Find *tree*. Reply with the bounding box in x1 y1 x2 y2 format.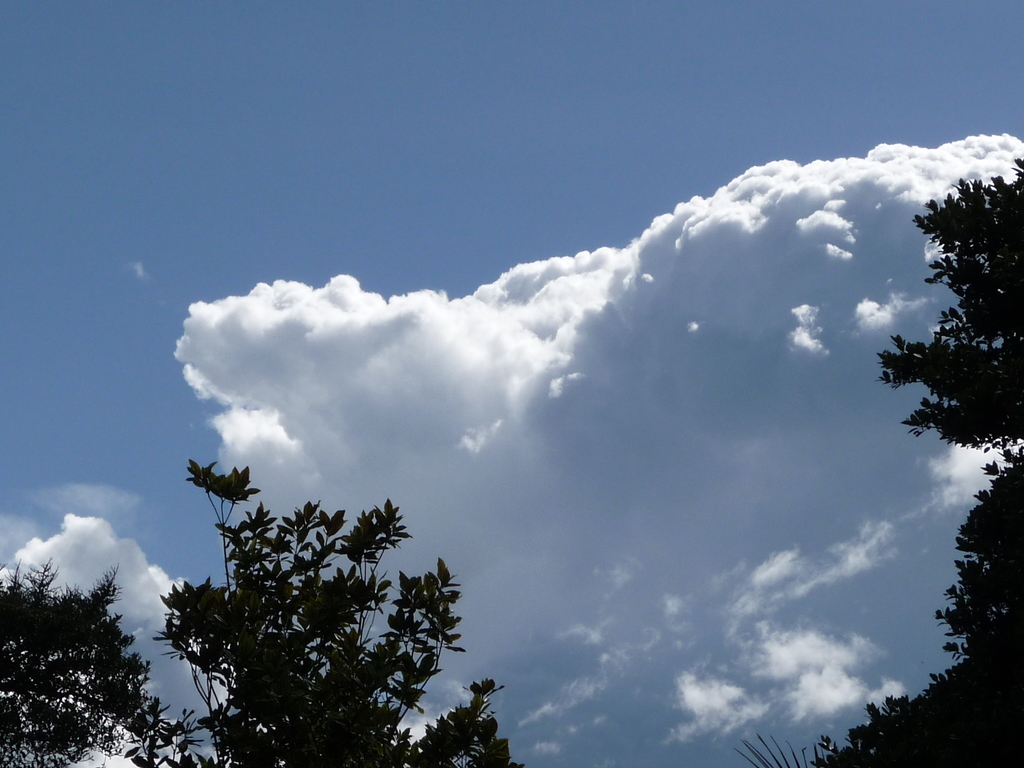
3 554 202 767.
